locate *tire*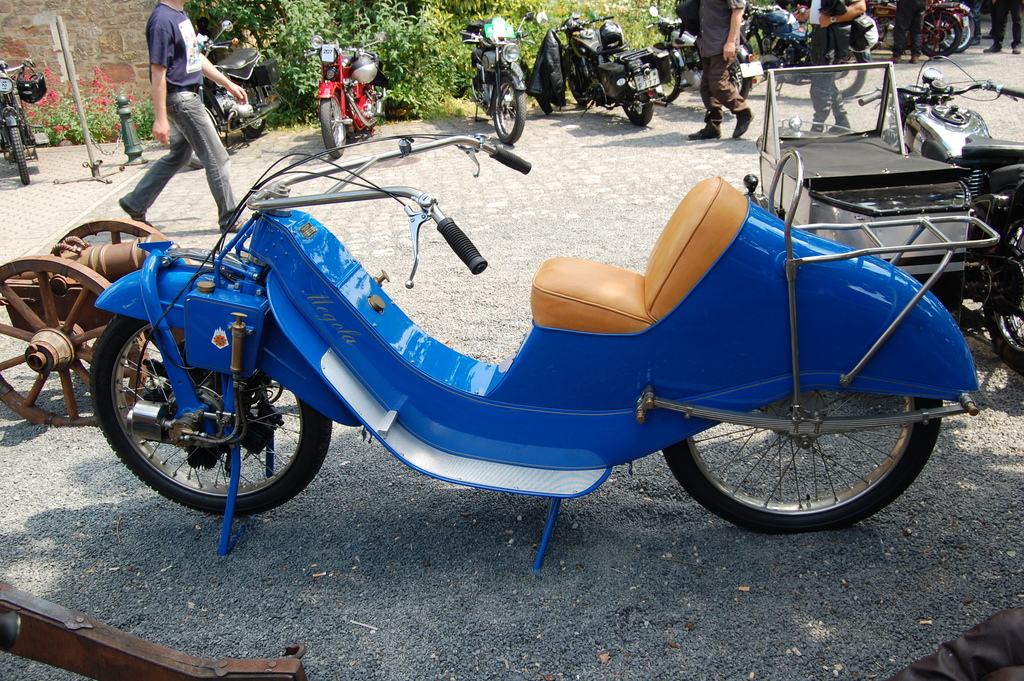
pyautogui.locateOnScreen(939, 8, 974, 51)
